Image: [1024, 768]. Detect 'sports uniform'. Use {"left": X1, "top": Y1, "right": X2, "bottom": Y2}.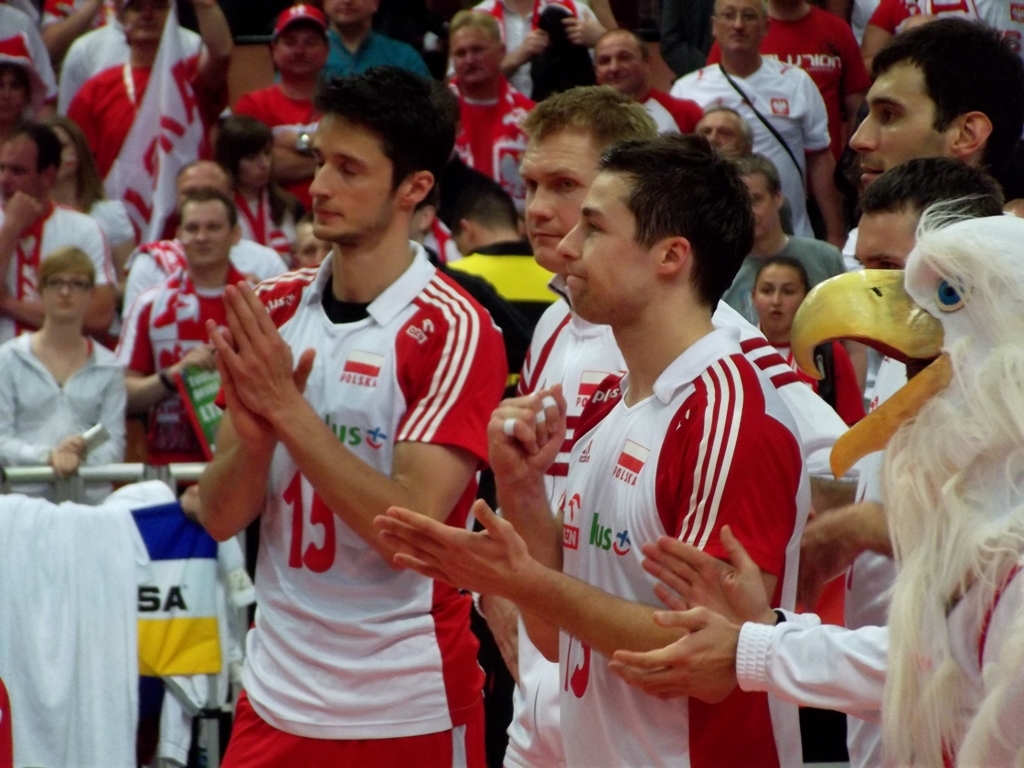
{"left": 666, "top": 52, "right": 828, "bottom": 249}.
